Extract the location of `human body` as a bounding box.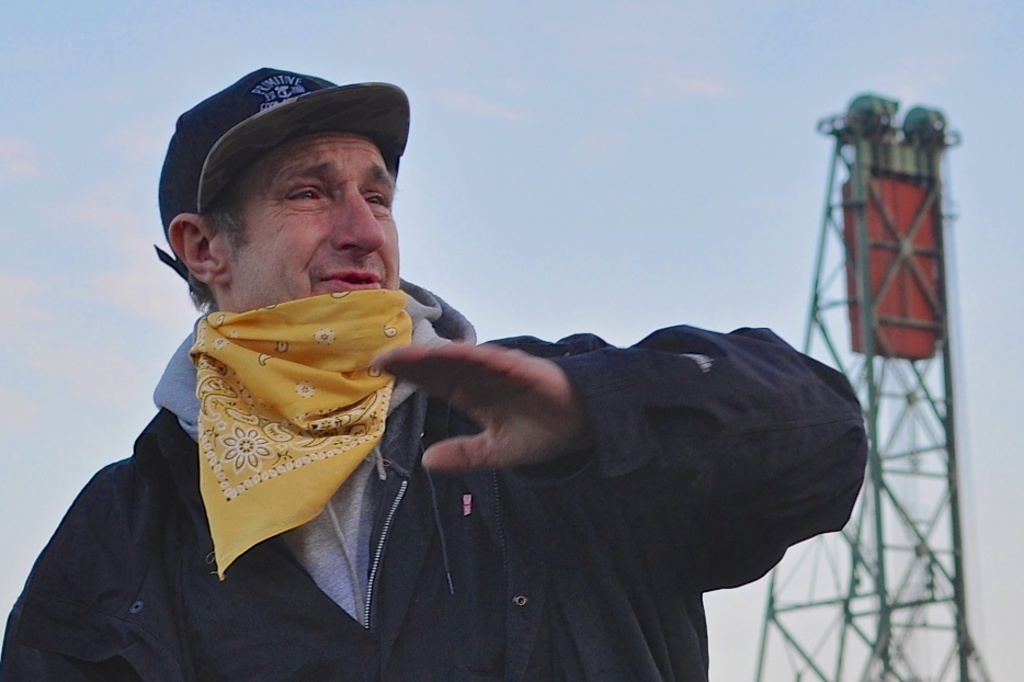
{"left": 58, "top": 114, "right": 896, "bottom": 657}.
